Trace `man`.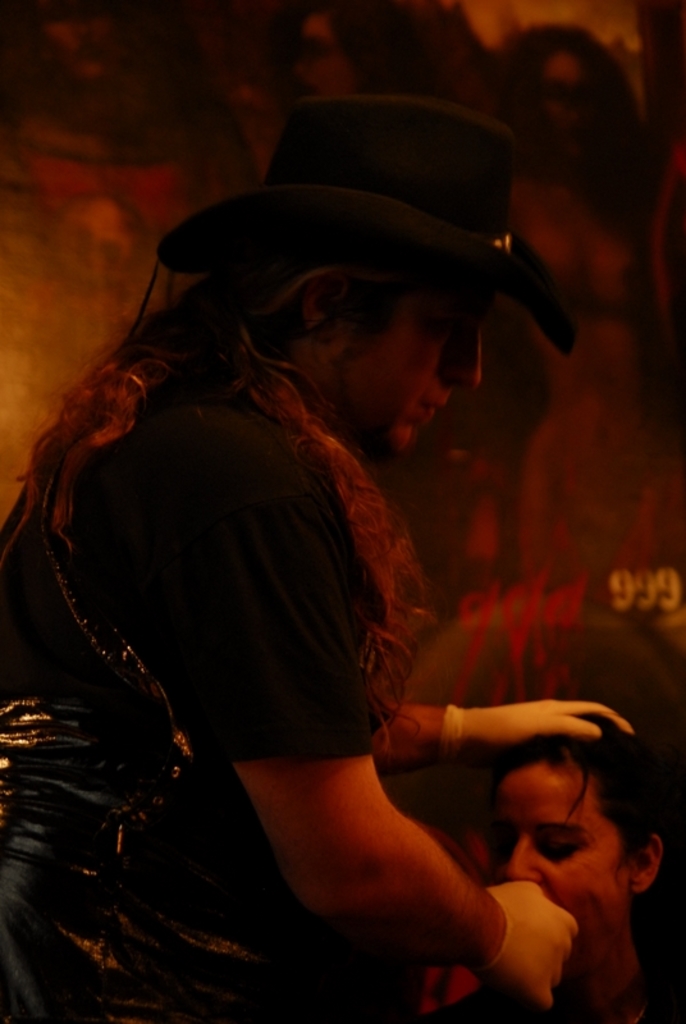
Traced to <region>0, 91, 586, 1023</region>.
